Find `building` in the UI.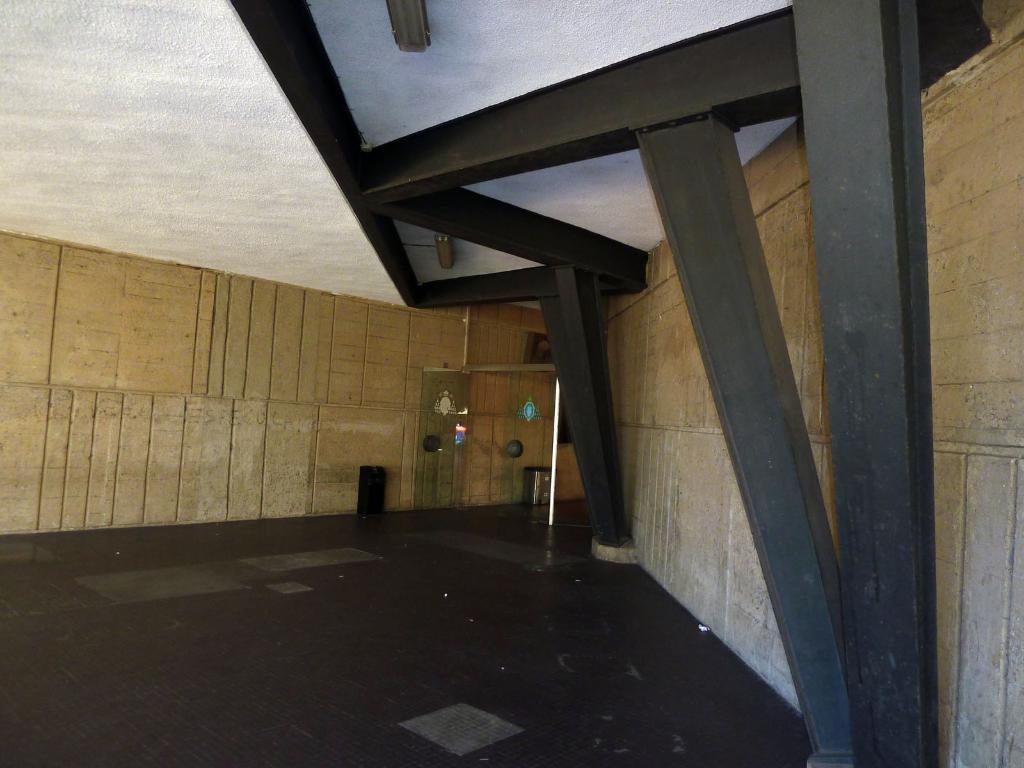
UI element at [0, 0, 1023, 766].
